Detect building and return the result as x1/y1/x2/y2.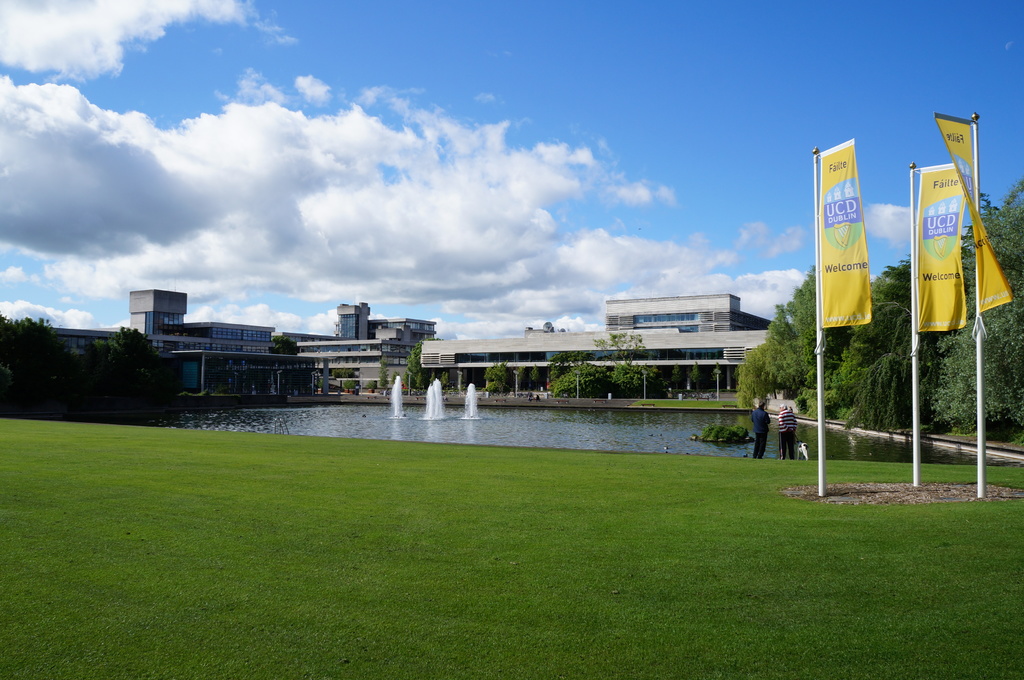
278/303/436/391.
